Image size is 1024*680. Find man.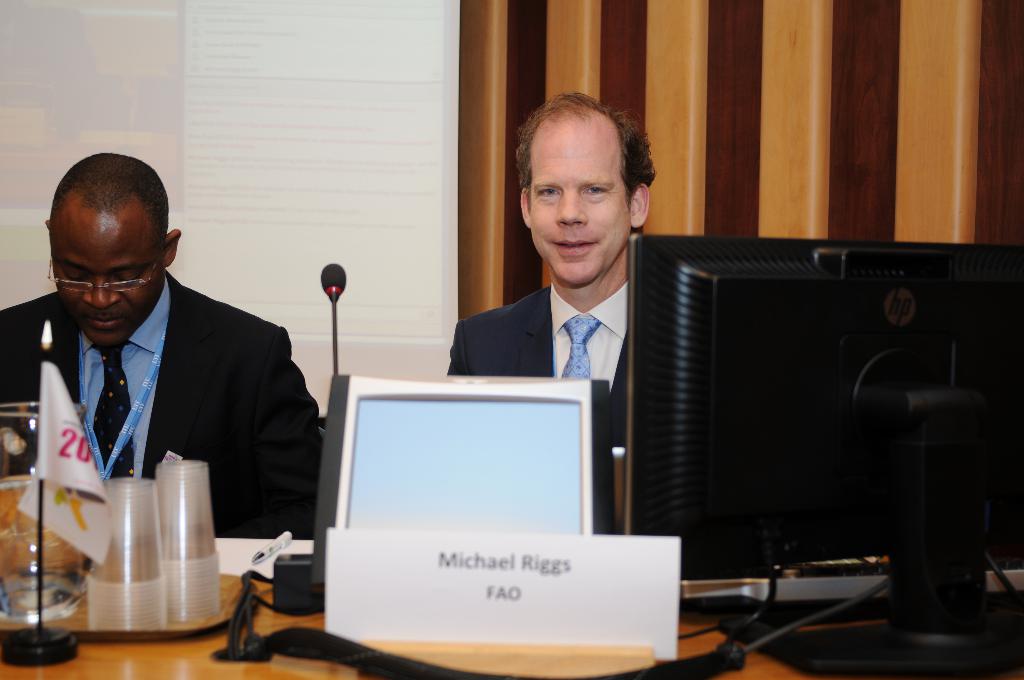
detection(0, 150, 319, 542).
